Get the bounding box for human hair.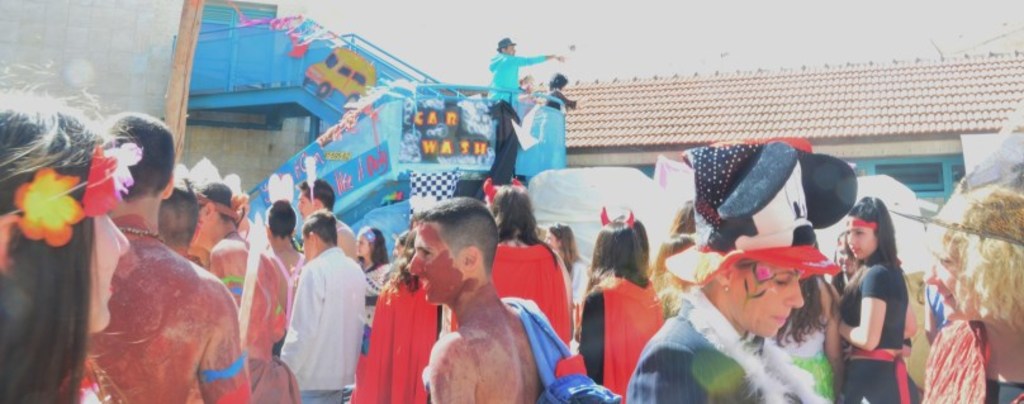
266:198:297:241.
